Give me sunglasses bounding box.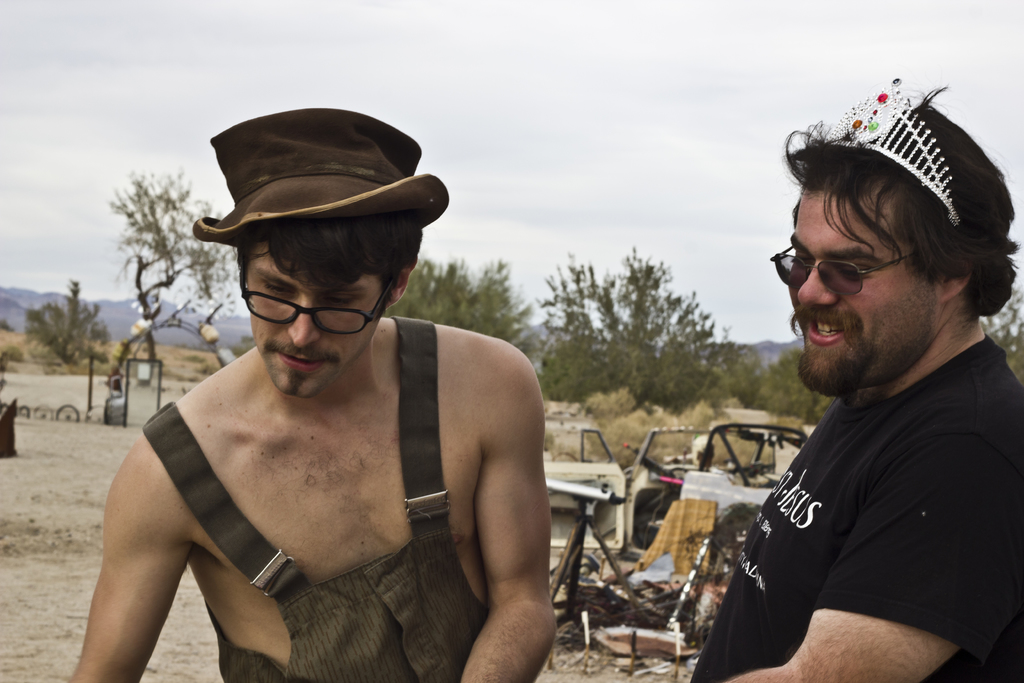
(767, 243, 915, 295).
